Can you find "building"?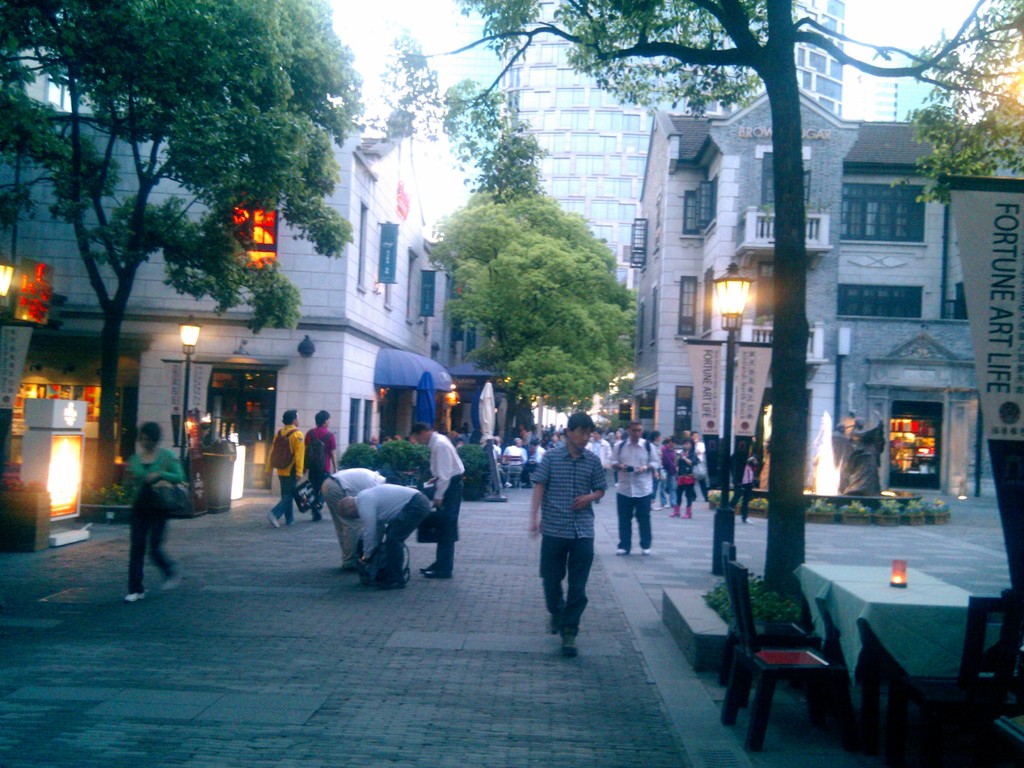
Yes, bounding box: select_region(630, 88, 1023, 495).
